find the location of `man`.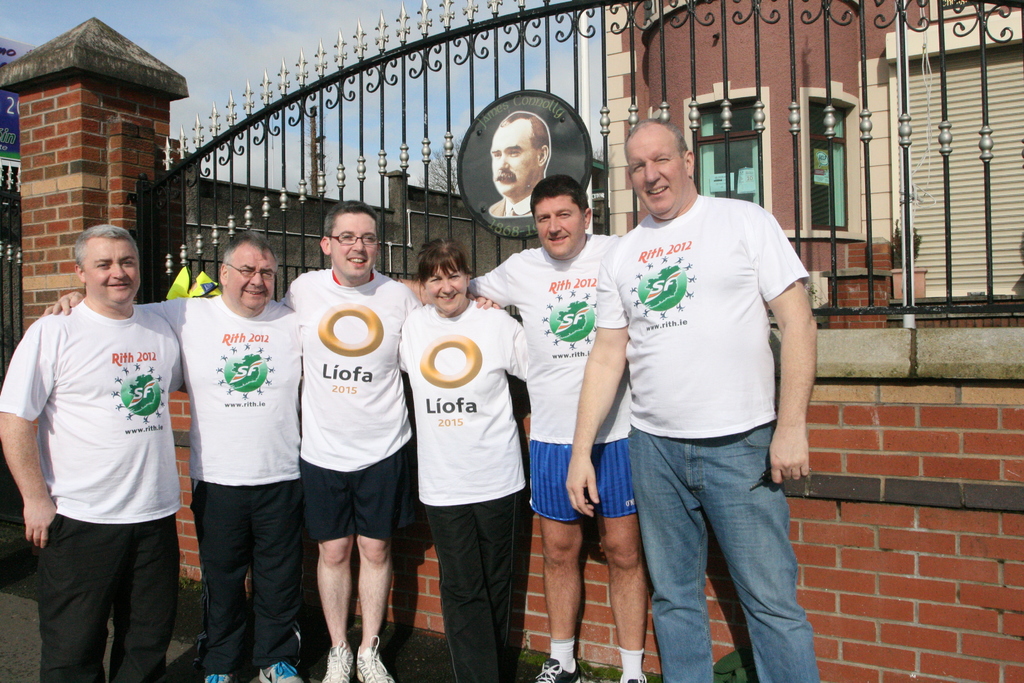
Location: 566, 110, 825, 682.
